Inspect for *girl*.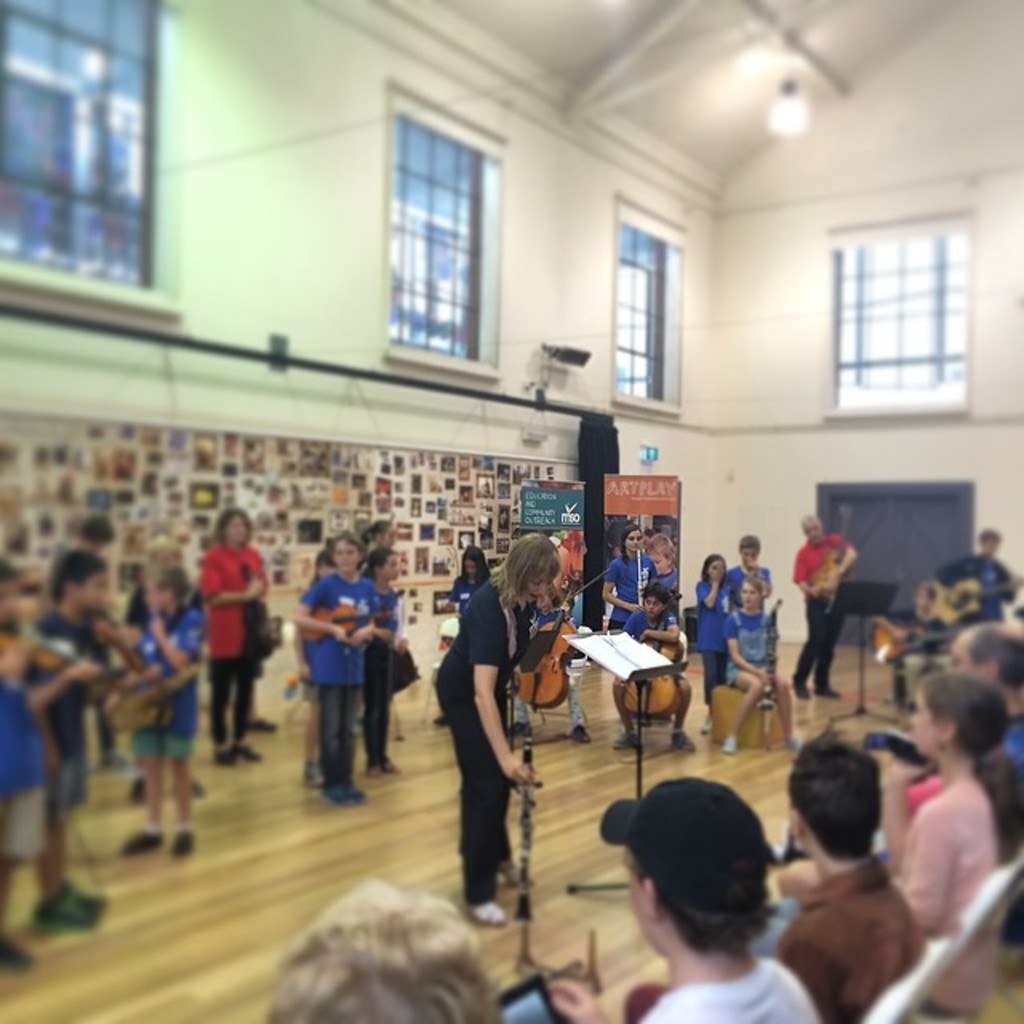
Inspection: rect(885, 667, 1022, 1021).
